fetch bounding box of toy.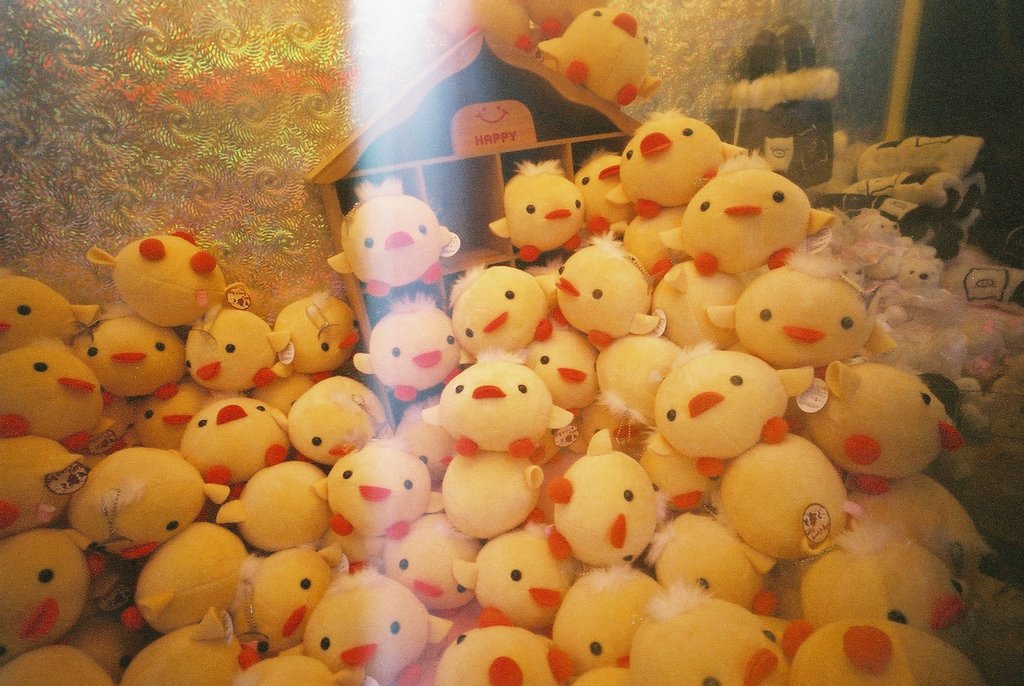
Bbox: box=[241, 641, 371, 685].
